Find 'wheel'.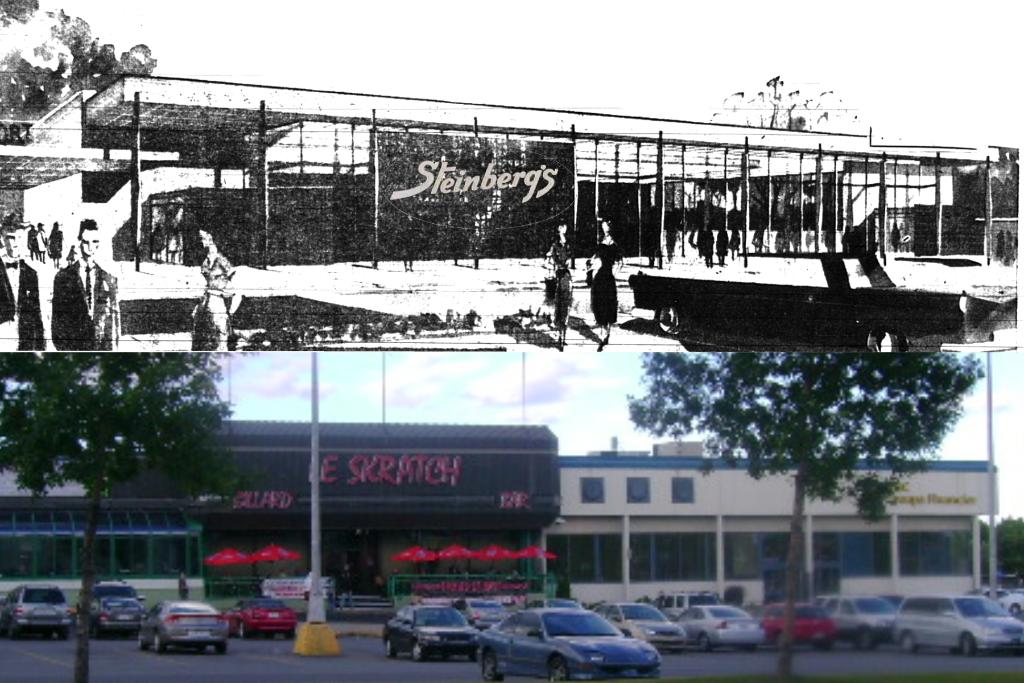
bbox=(241, 623, 246, 638).
